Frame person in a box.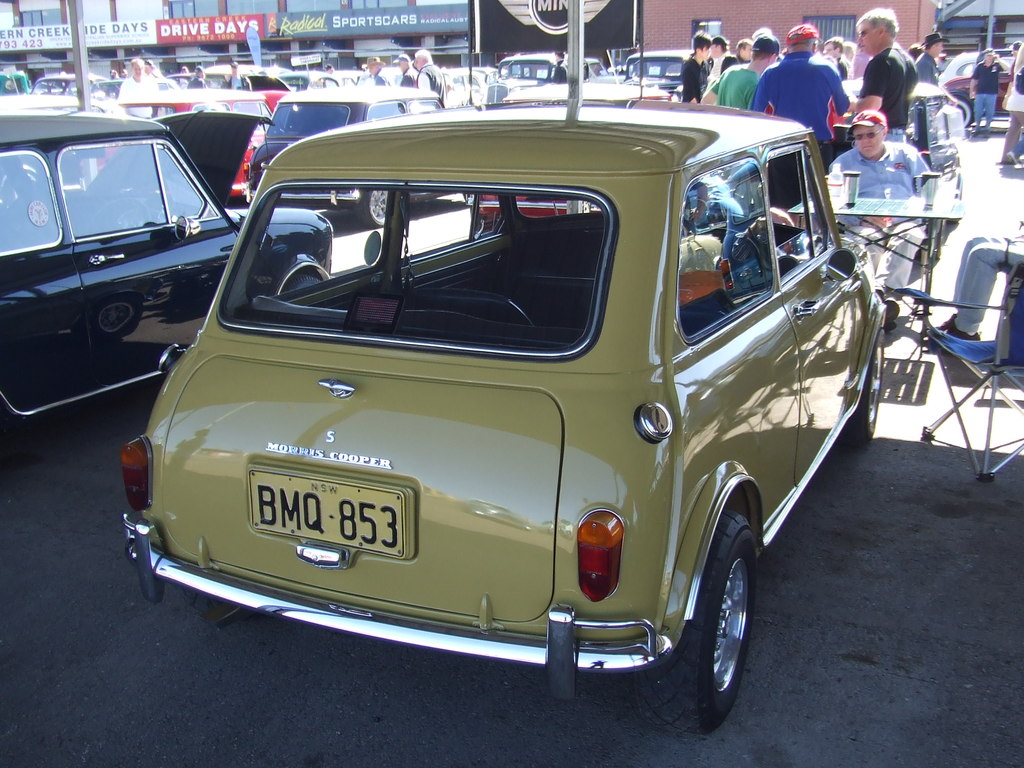
188:67:209:88.
